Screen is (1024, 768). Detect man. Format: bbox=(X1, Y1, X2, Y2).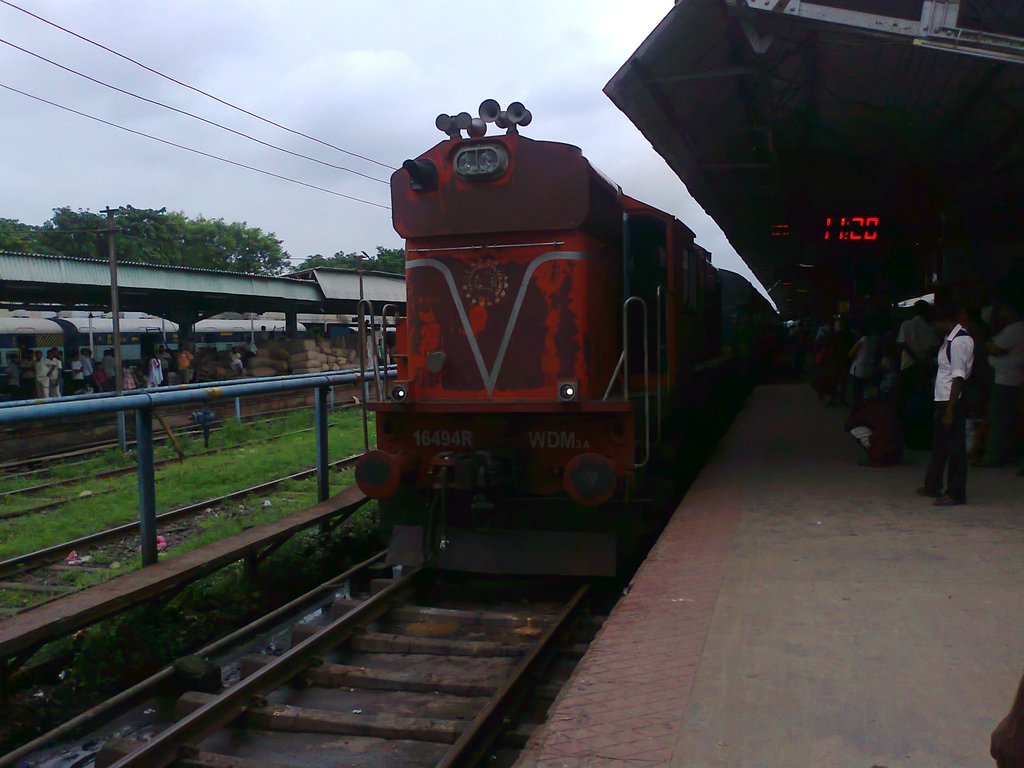
bbox=(32, 350, 56, 399).
